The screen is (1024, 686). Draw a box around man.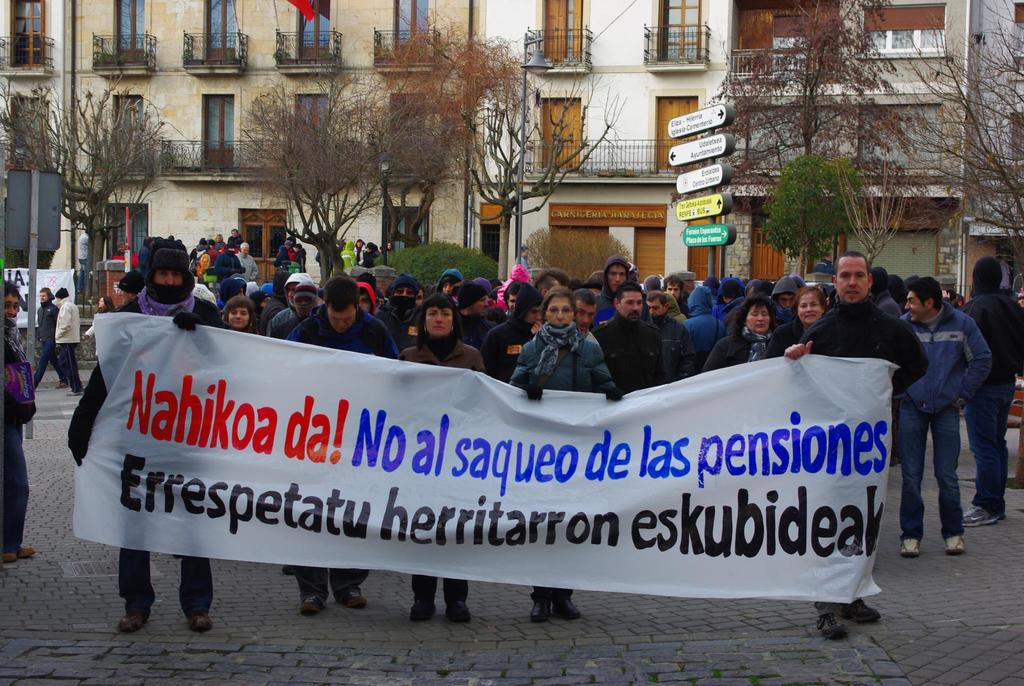
602,254,633,291.
